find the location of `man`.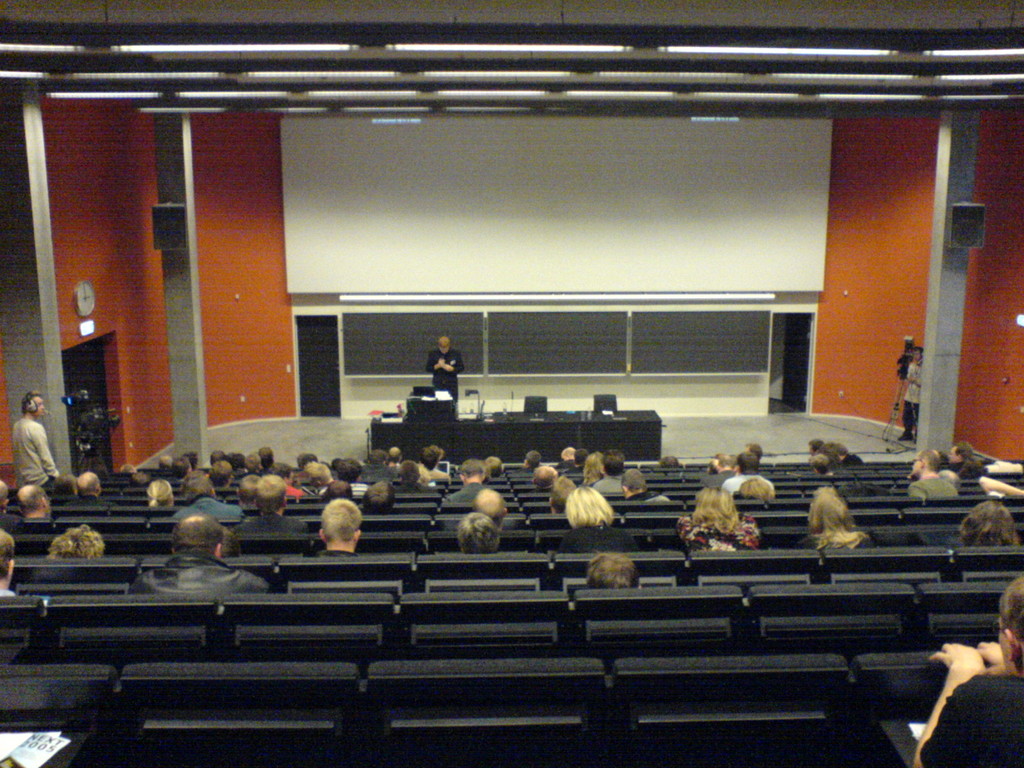
Location: region(127, 512, 276, 591).
